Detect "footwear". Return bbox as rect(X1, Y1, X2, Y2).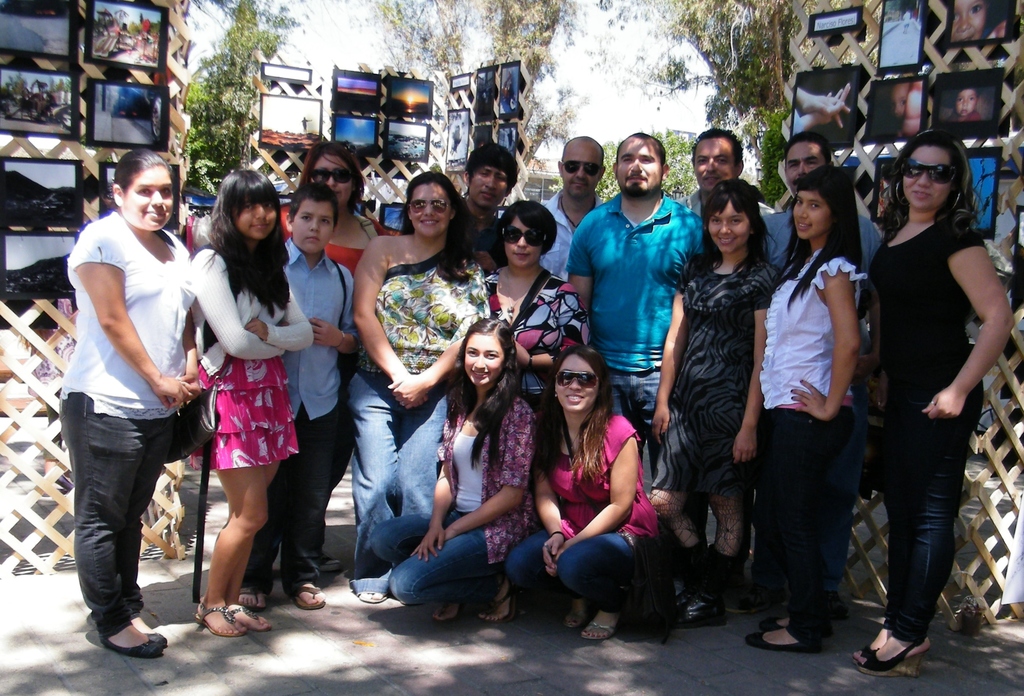
rect(195, 601, 271, 635).
